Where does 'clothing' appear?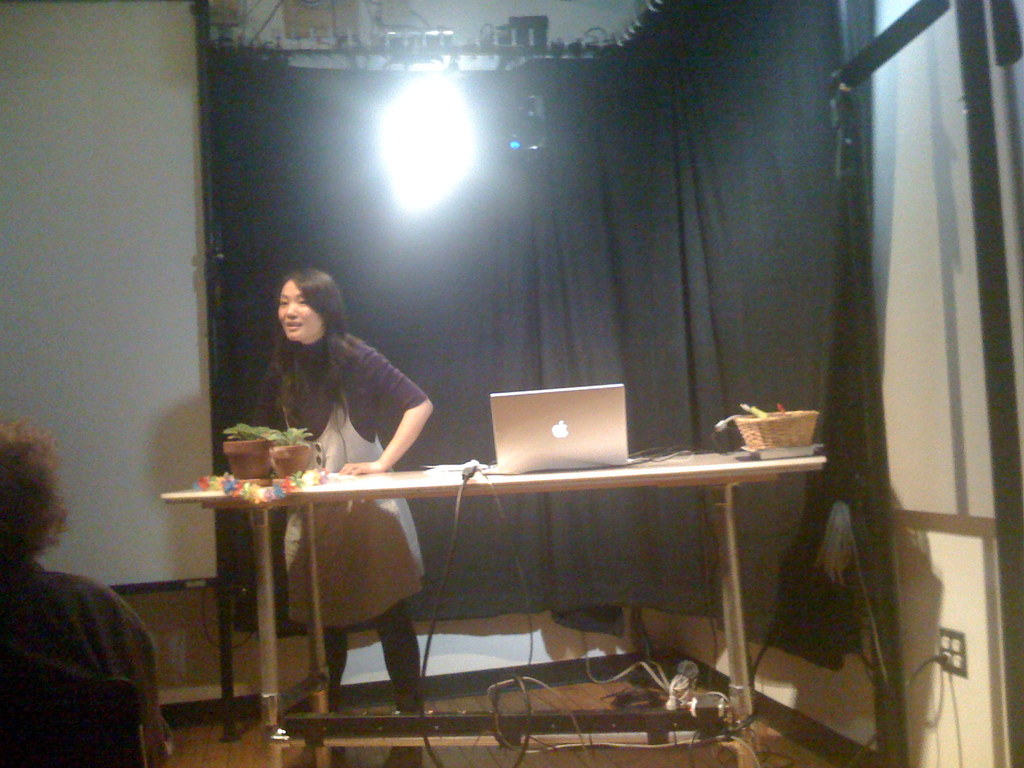
Appears at <region>0, 555, 177, 767</region>.
